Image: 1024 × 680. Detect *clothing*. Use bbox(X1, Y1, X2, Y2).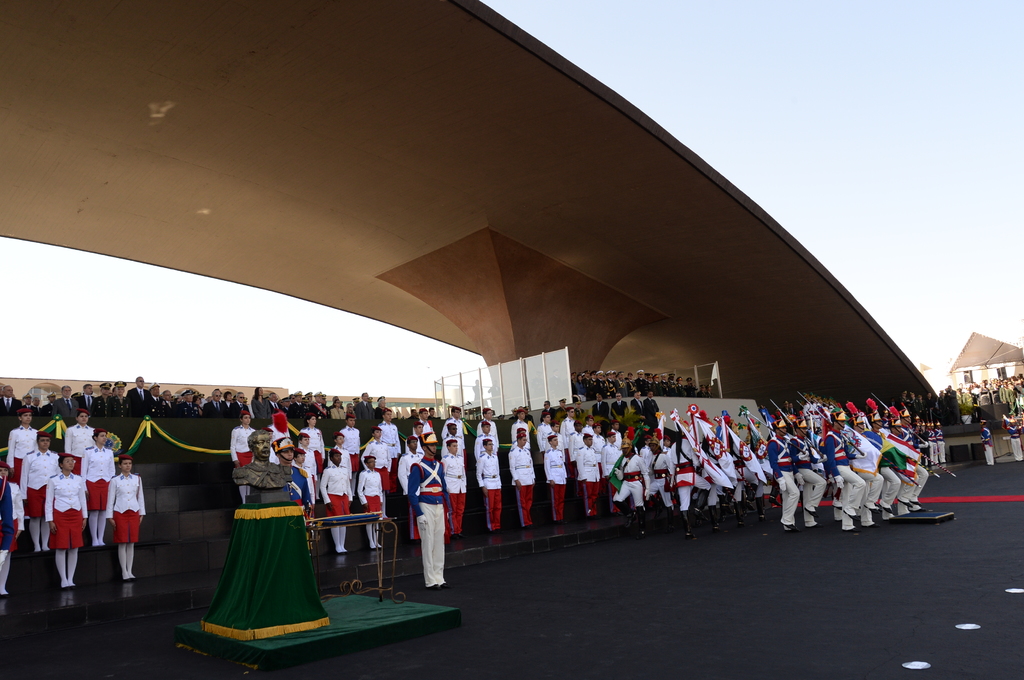
bbox(267, 447, 280, 464).
